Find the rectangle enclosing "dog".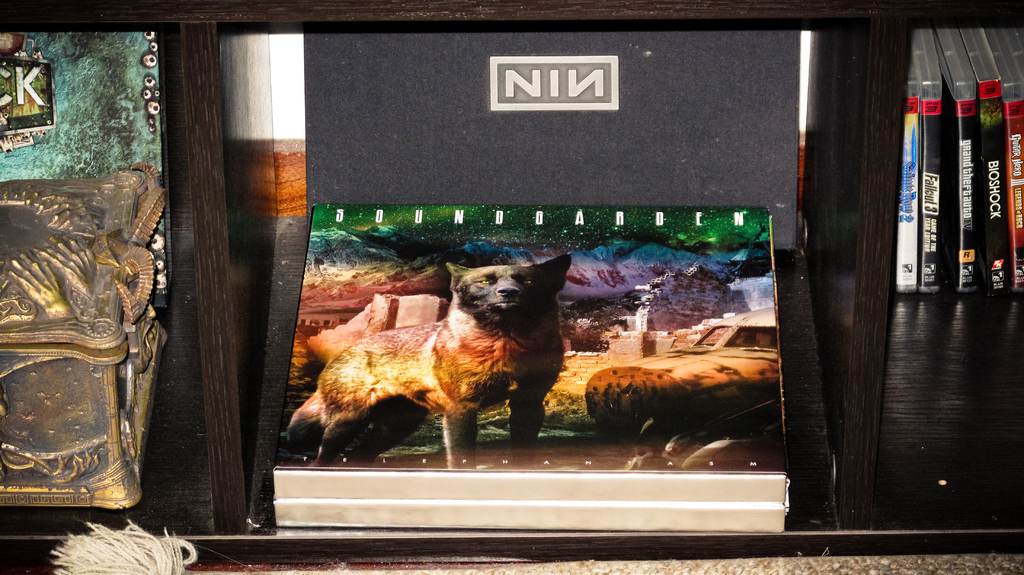
crop(286, 252, 572, 471).
